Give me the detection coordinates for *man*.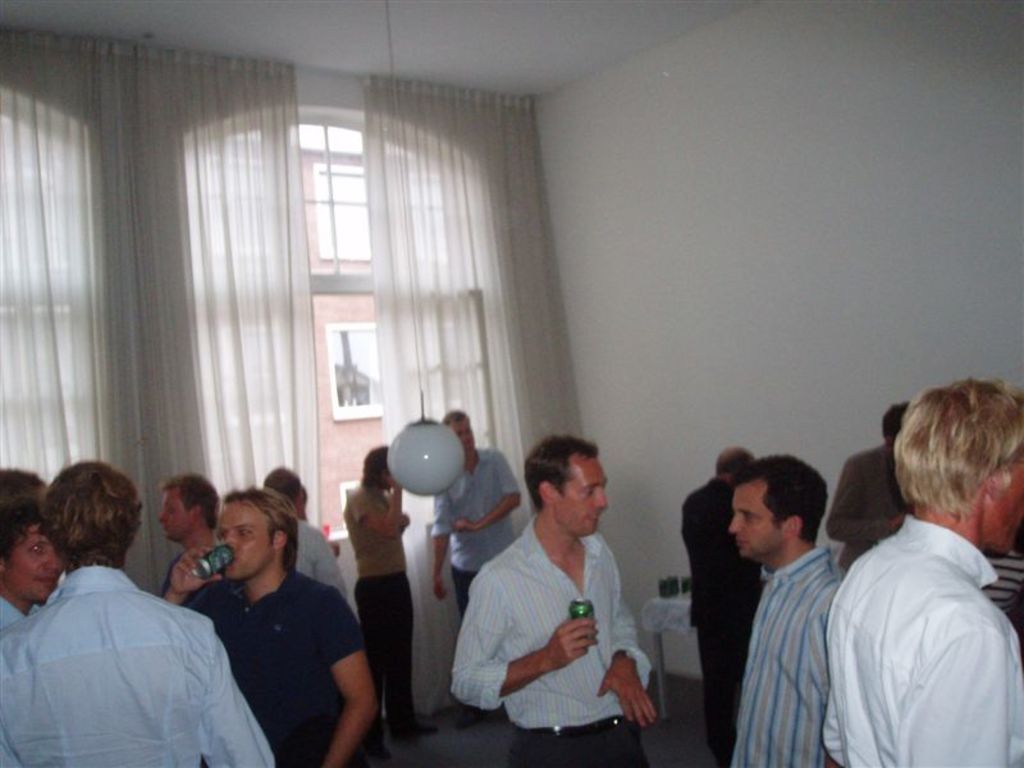
<region>416, 407, 527, 620</region>.
